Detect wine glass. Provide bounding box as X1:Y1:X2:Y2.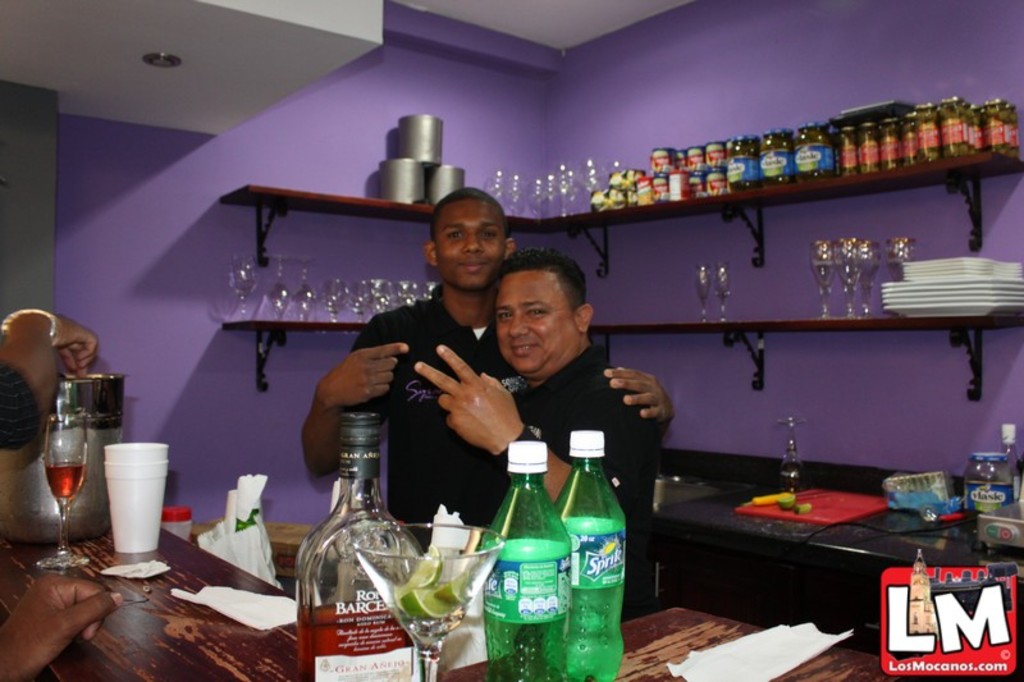
886:237:908:312.
